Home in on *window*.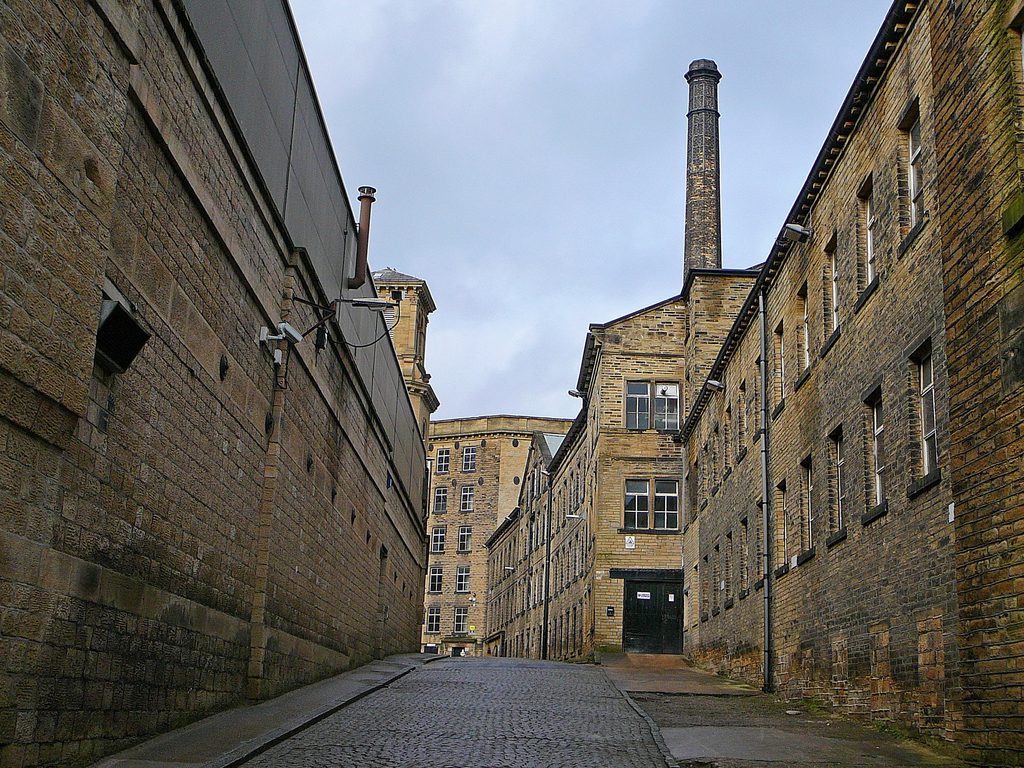
Homed in at 872,399,886,500.
